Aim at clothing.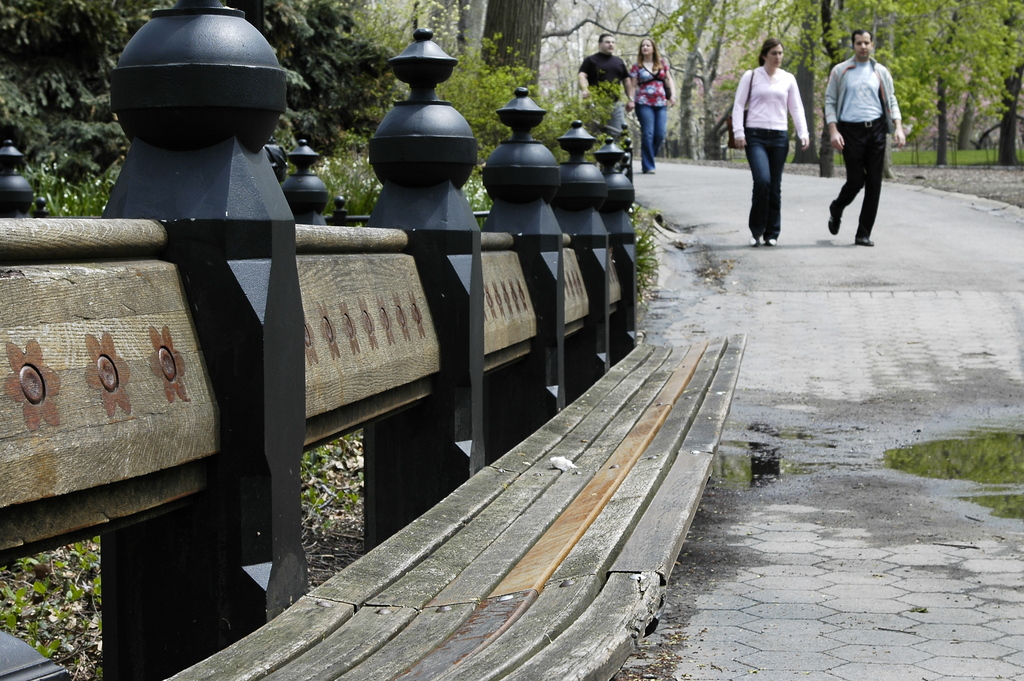
Aimed at 822 51 900 234.
